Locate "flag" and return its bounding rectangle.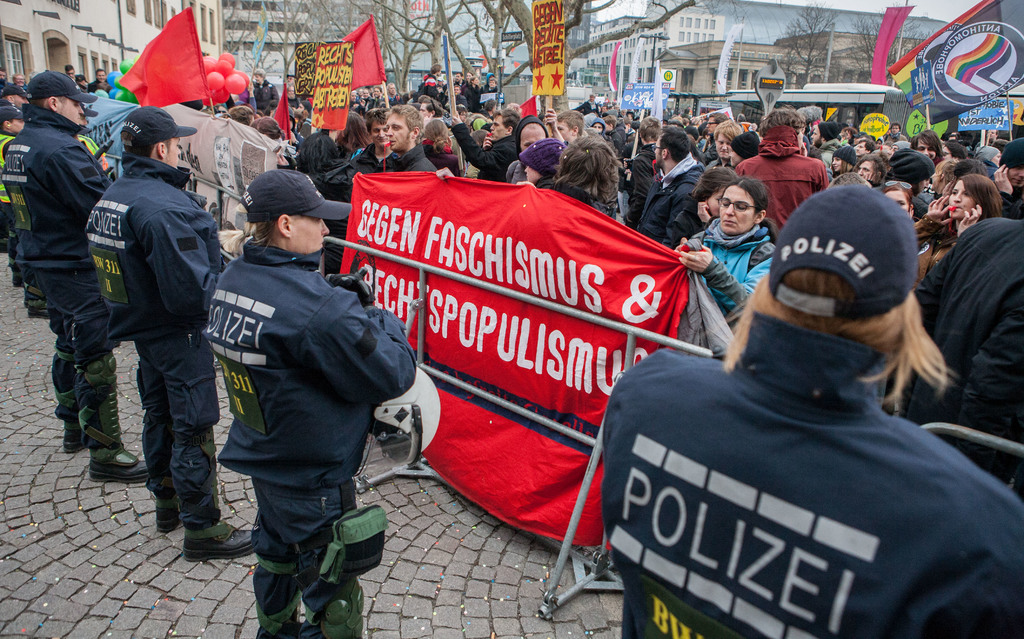
Rect(273, 83, 292, 142).
